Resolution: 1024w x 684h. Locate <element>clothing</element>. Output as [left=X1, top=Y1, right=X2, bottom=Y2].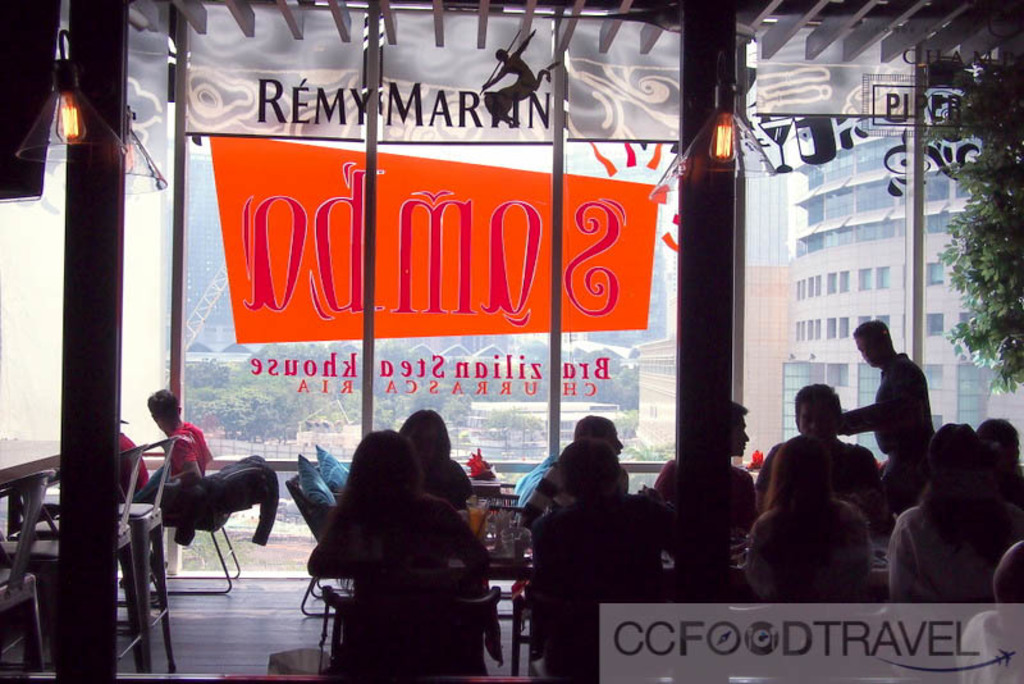
[left=954, top=605, right=1023, bottom=683].
